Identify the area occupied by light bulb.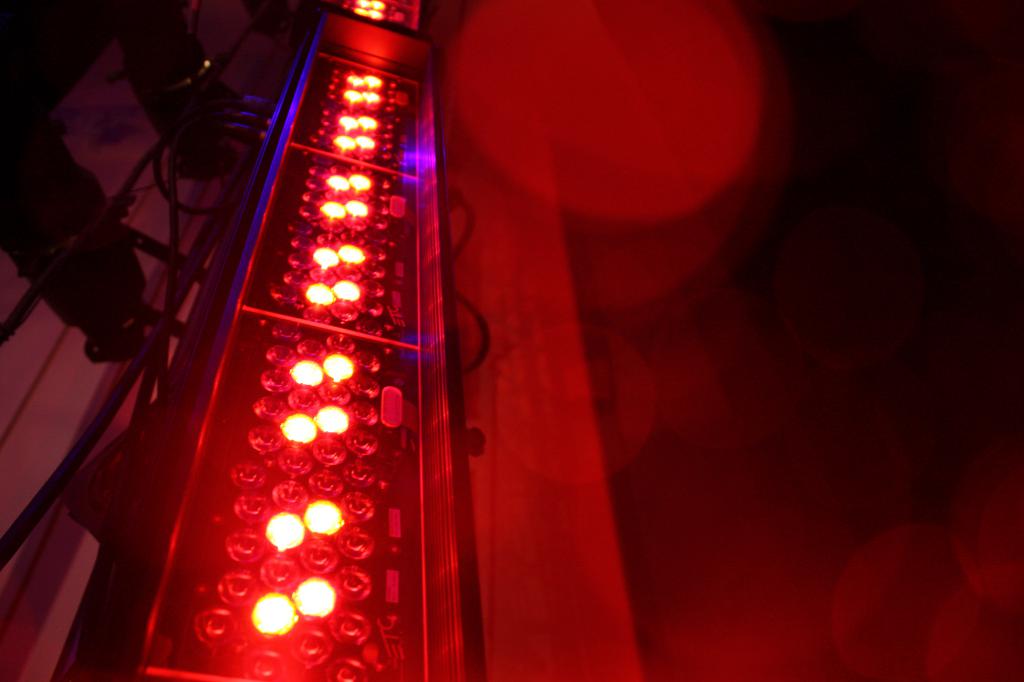
Area: Rect(372, 189, 387, 200).
